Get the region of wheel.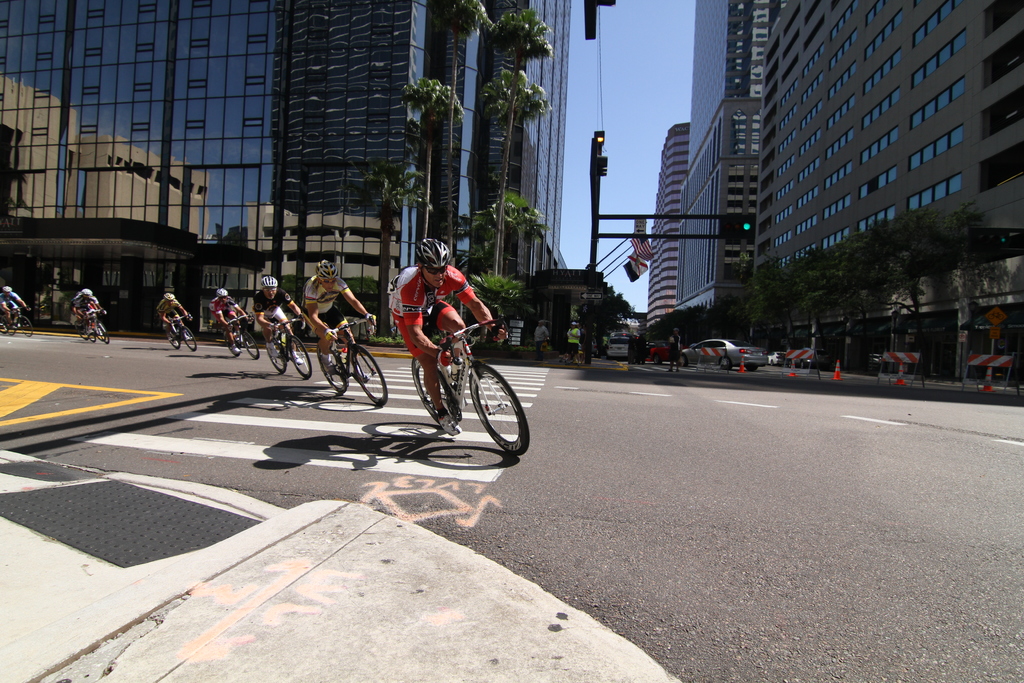
locate(173, 334, 182, 350).
